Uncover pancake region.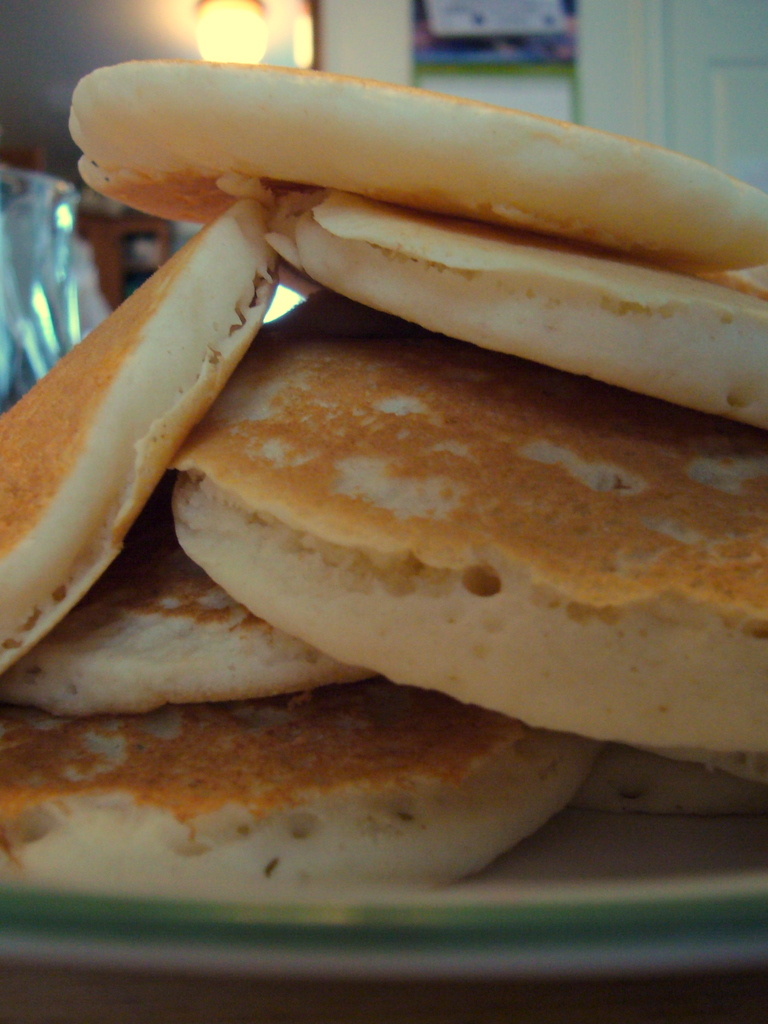
Uncovered: box=[168, 293, 767, 754].
